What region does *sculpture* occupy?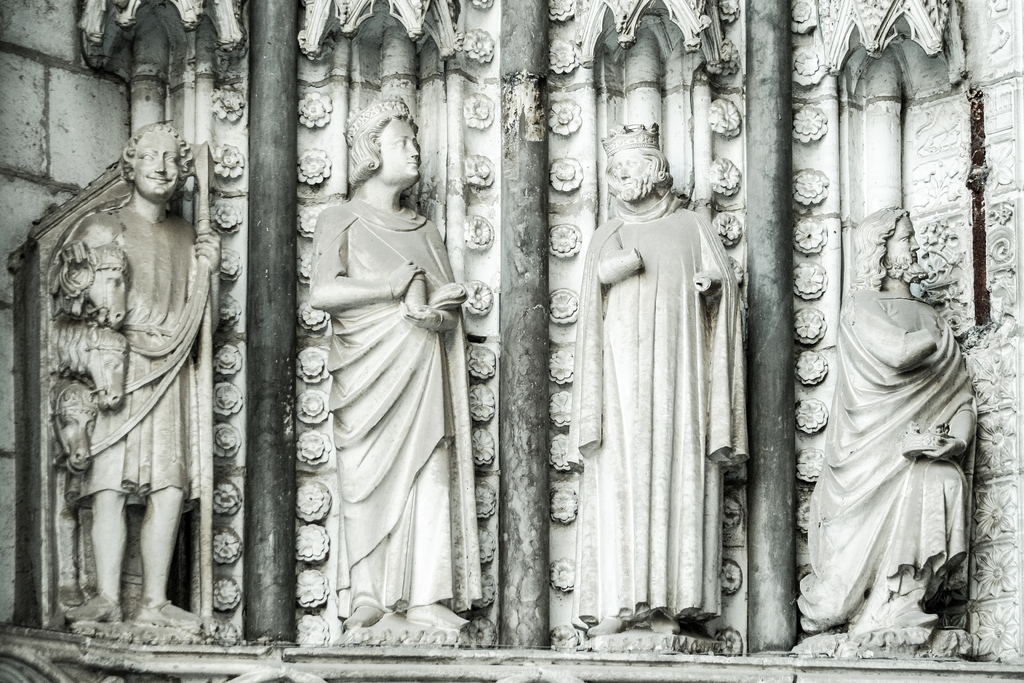
(x1=295, y1=151, x2=330, y2=186).
